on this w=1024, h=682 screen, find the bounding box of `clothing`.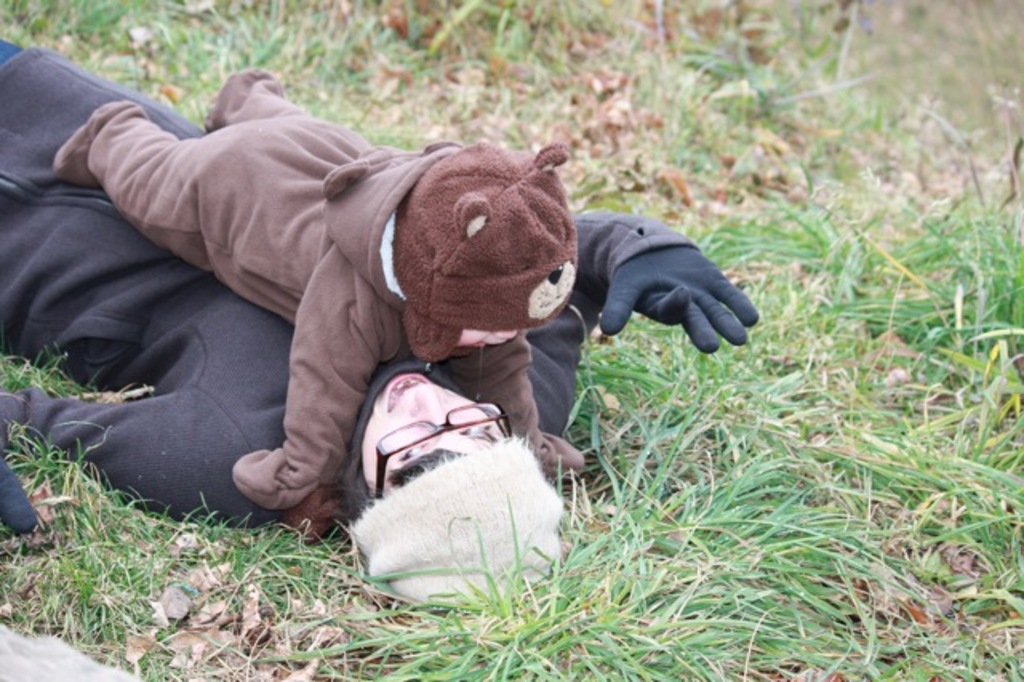
Bounding box: box=[0, 35, 714, 544].
